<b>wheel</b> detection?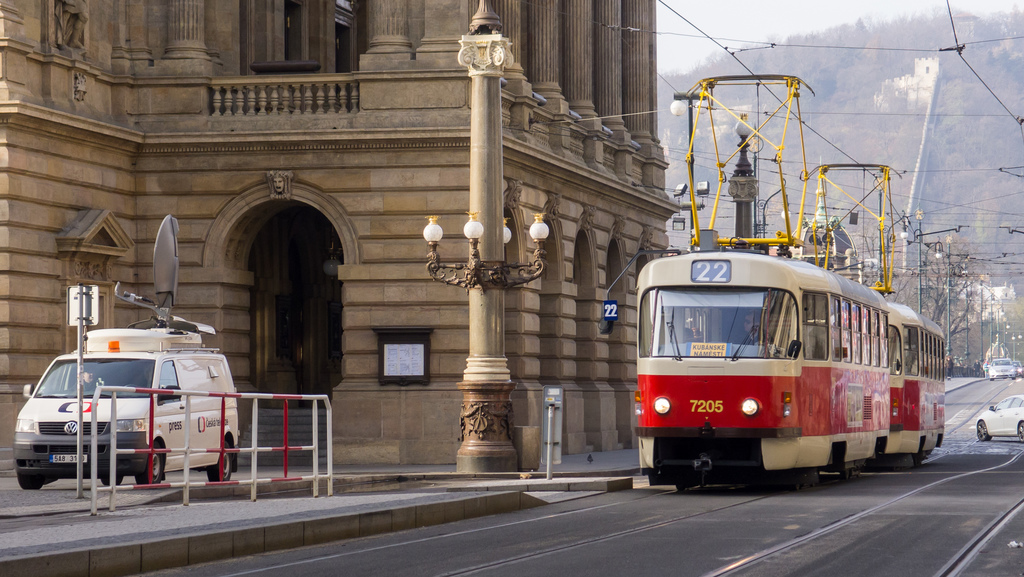
[x1=134, y1=443, x2=166, y2=487]
